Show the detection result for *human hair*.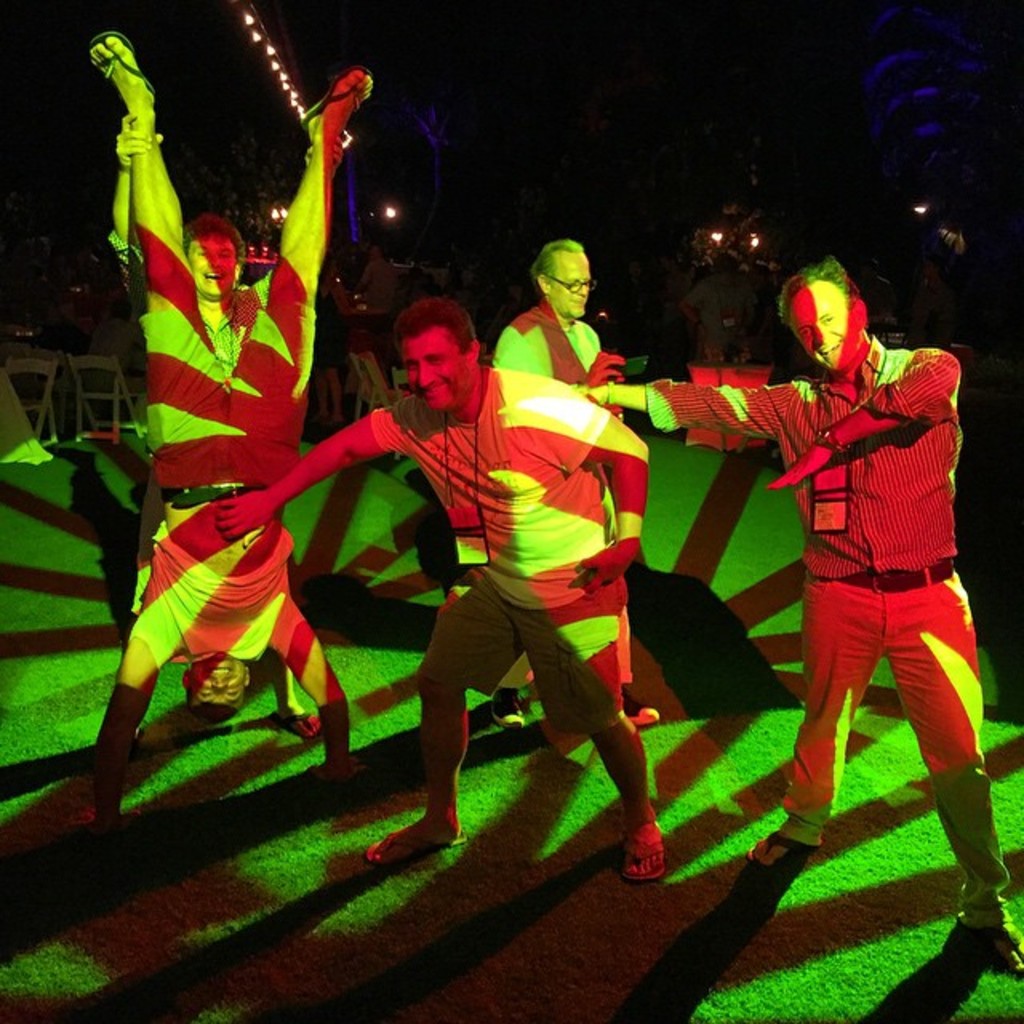
{"x1": 776, "y1": 258, "x2": 858, "y2": 322}.
